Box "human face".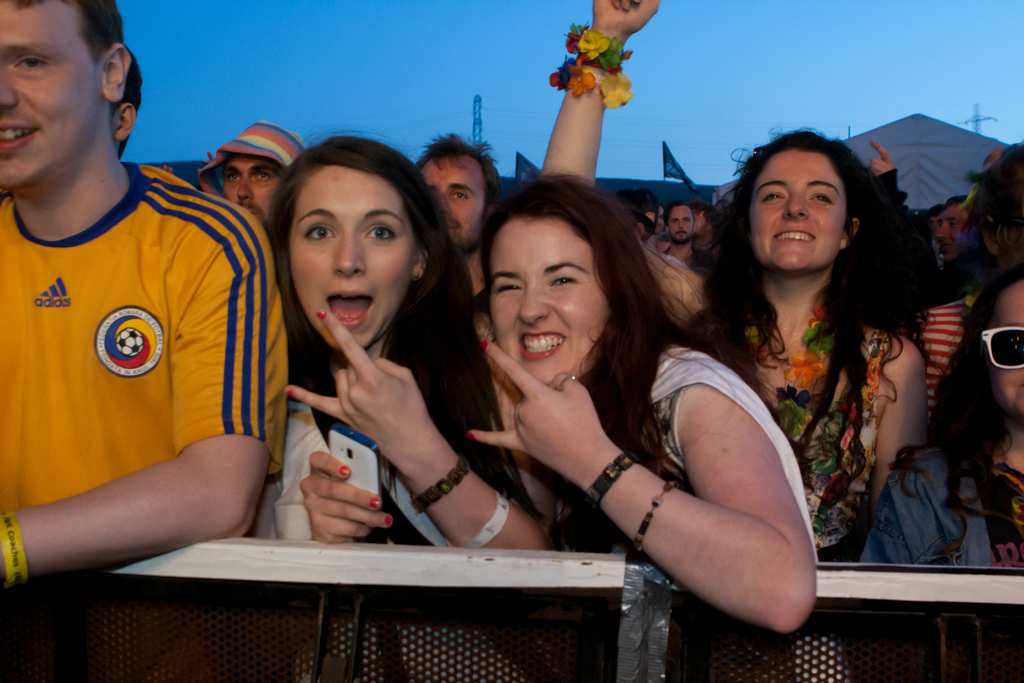
422:154:490:247.
